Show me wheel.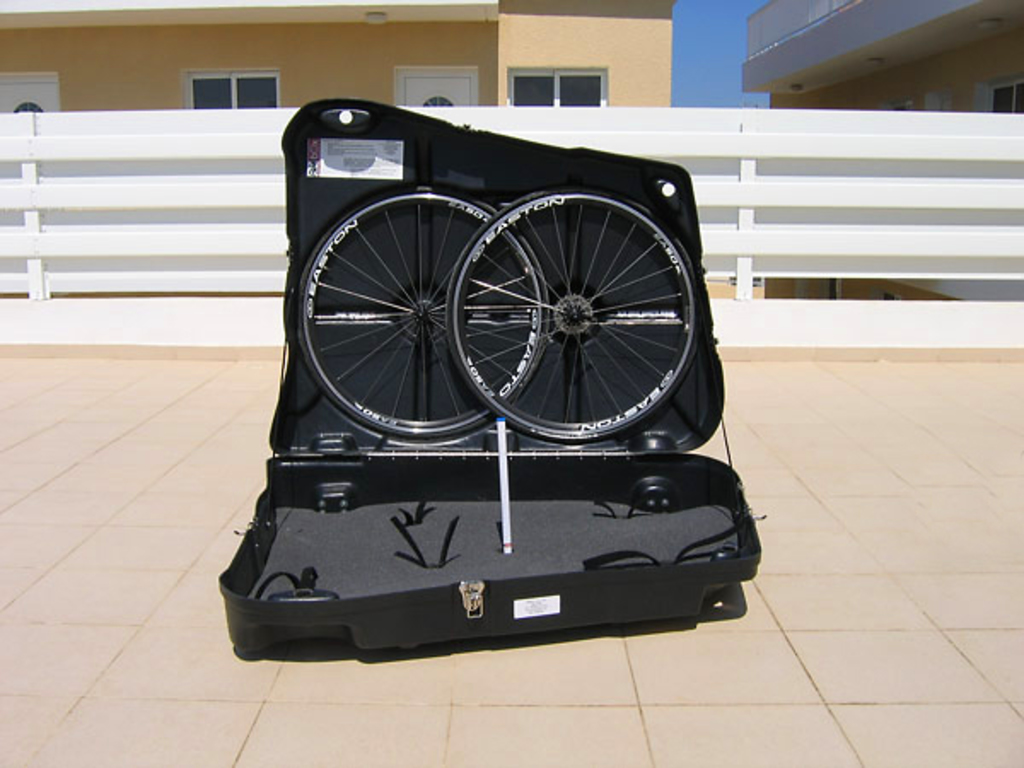
wheel is here: region(456, 189, 700, 442).
